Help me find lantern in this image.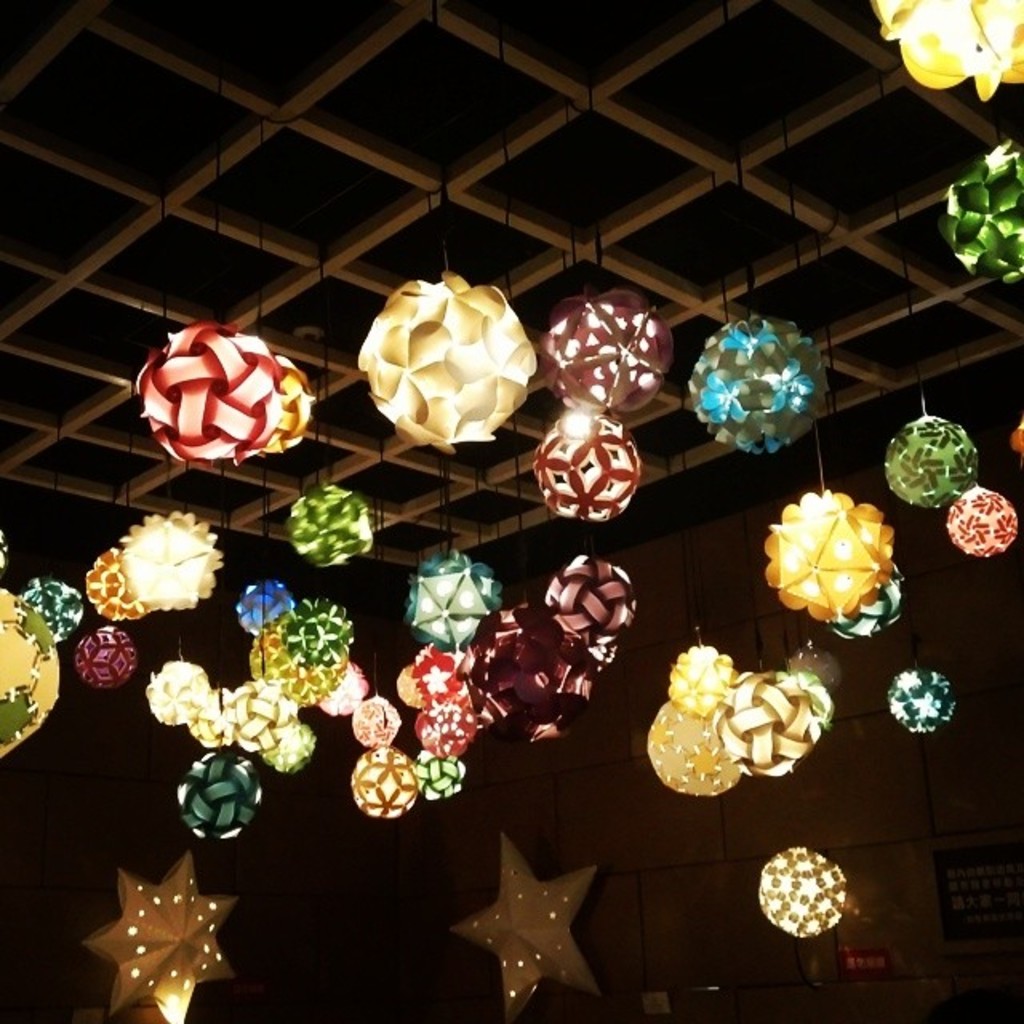
Found it: <region>19, 574, 82, 642</region>.
